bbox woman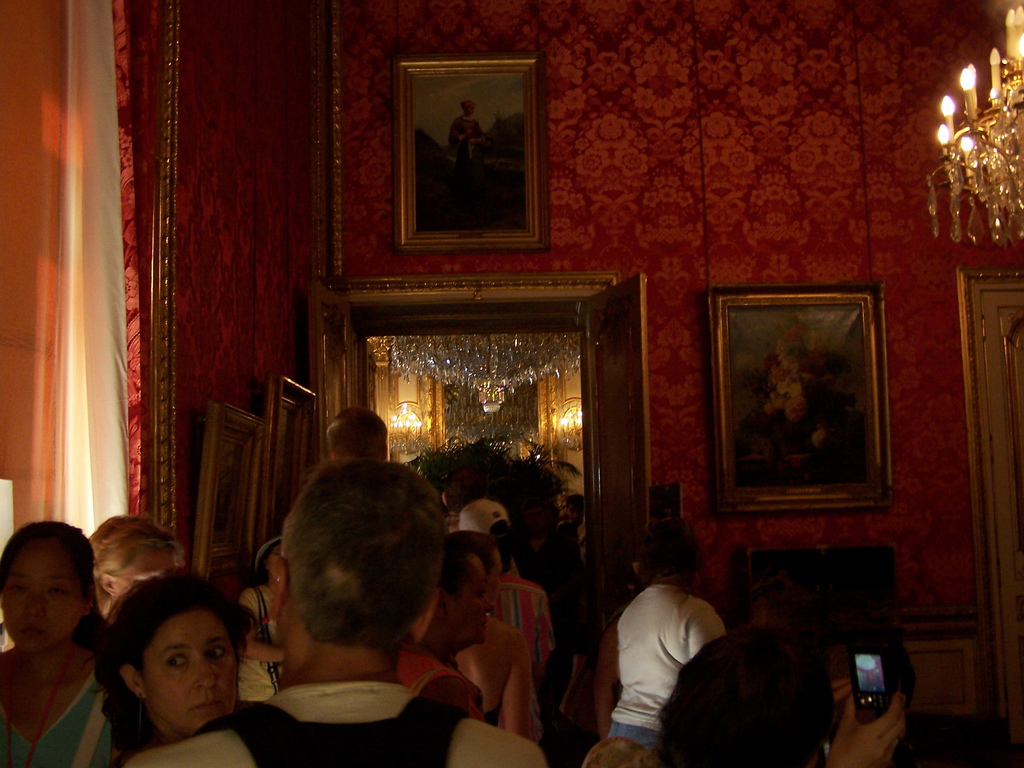
404 541 493 722
